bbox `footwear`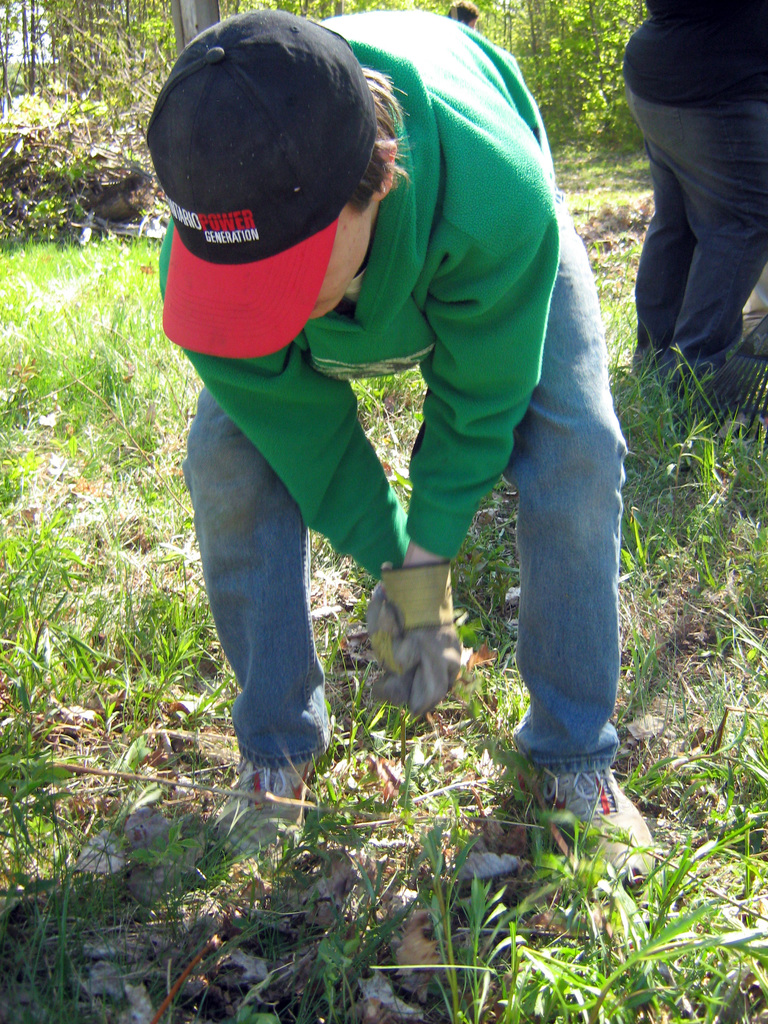
pyautogui.locateOnScreen(543, 760, 660, 889)
